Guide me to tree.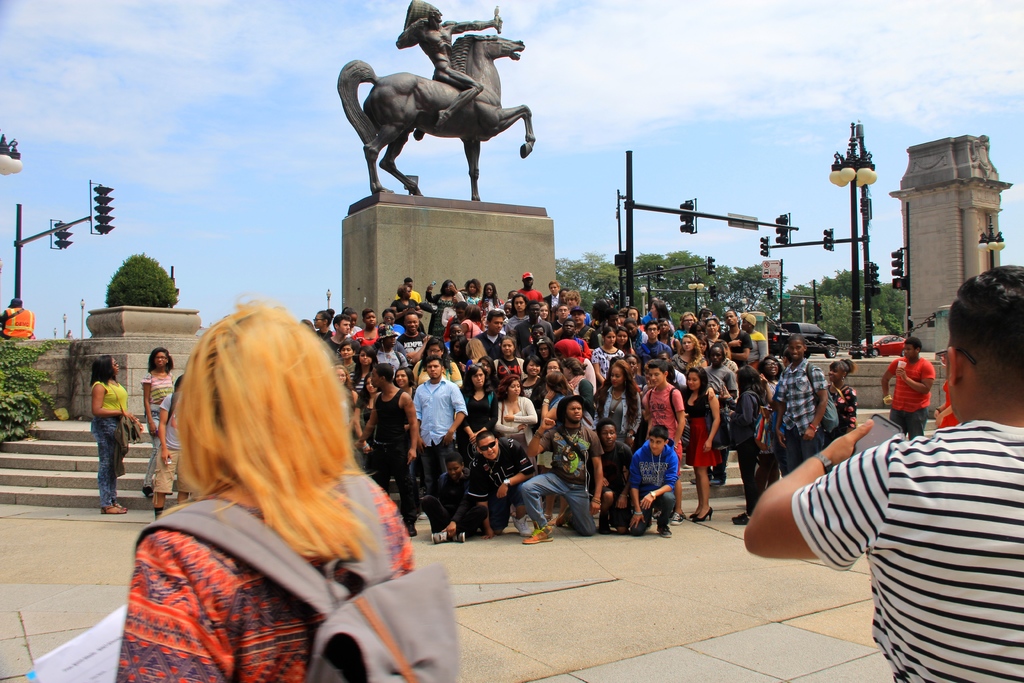
Guidance: box=[627, 242, 779, 329].
